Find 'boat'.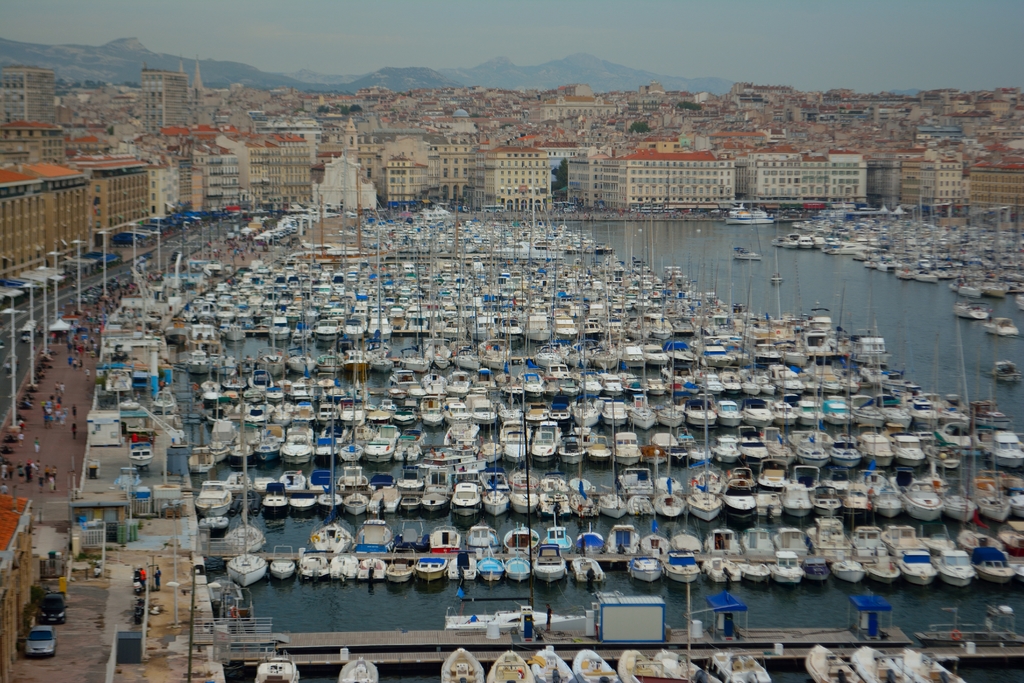
(852, 646, 917, 682).
